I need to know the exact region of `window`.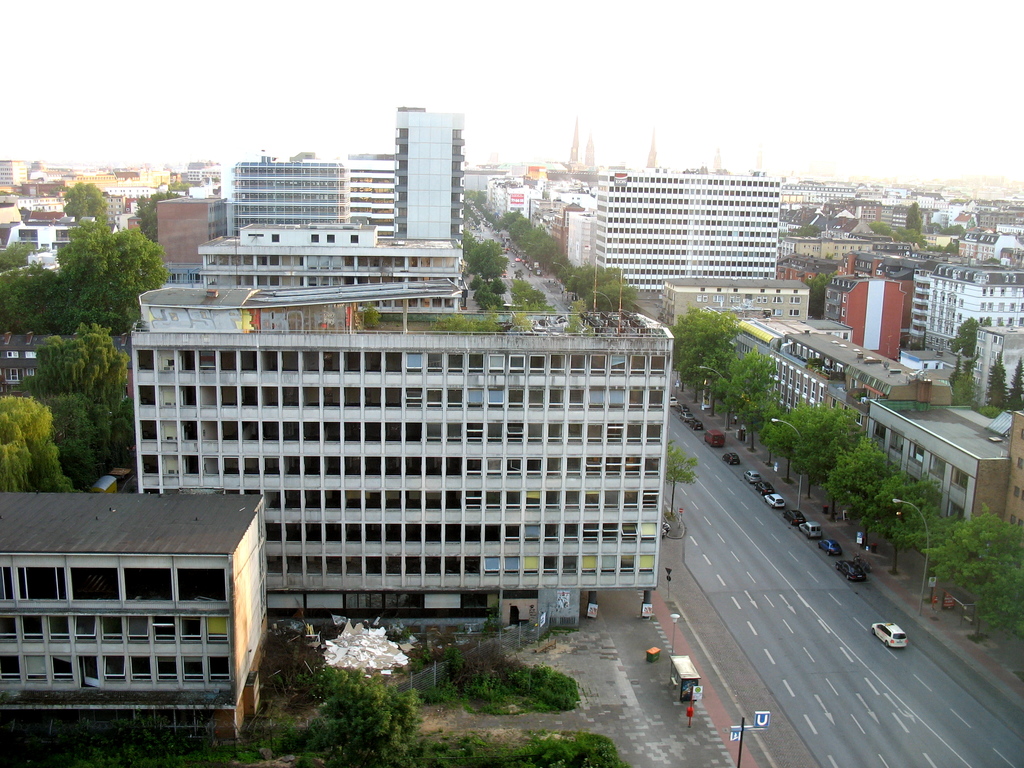
Region: locate(74, 615, 99, 643).
